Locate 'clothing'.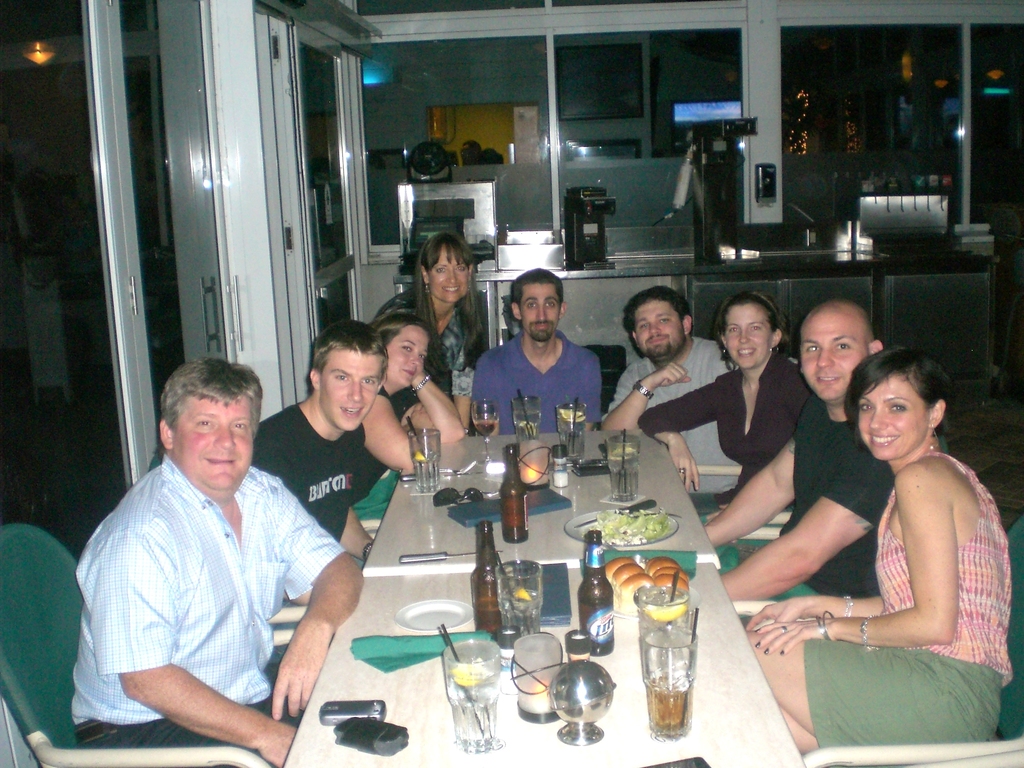
Bounding box: x1=252, y1=393, x2=387, y2=543.
